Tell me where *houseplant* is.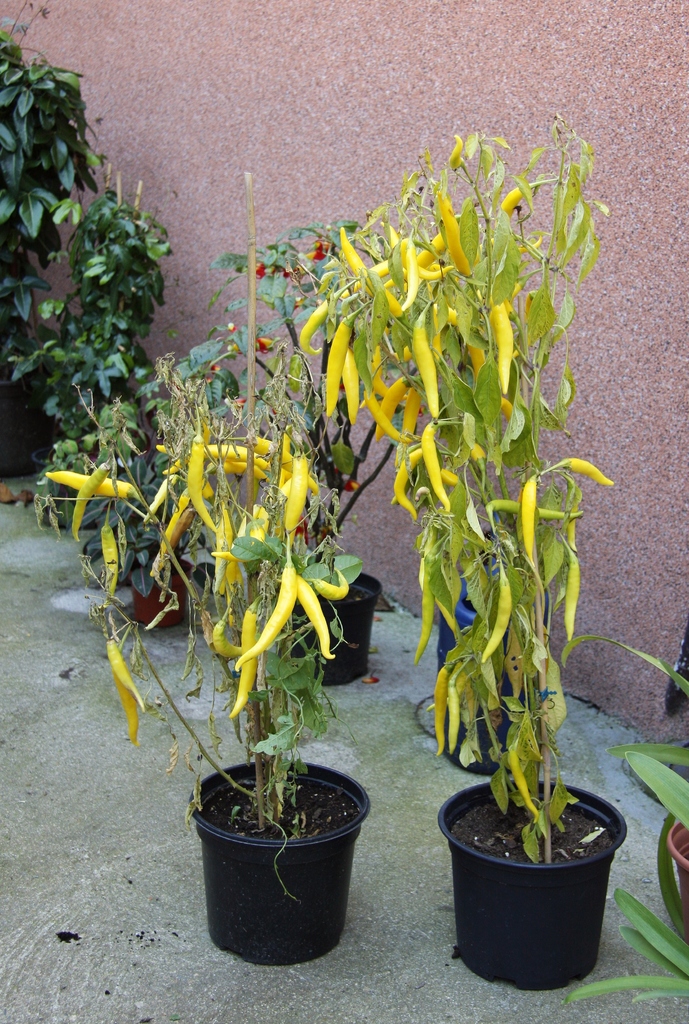
*houseplant* is at left=289, top=132, right=620, bottom=991.
